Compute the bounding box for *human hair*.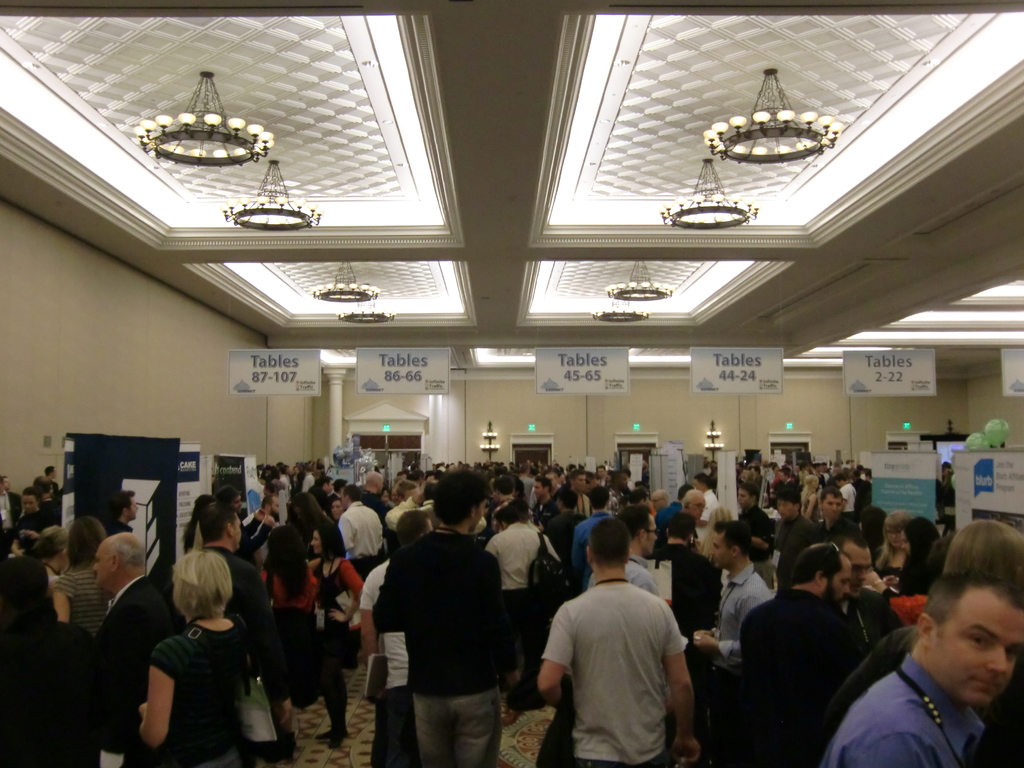
BBox(737, 477, 756, 503).
